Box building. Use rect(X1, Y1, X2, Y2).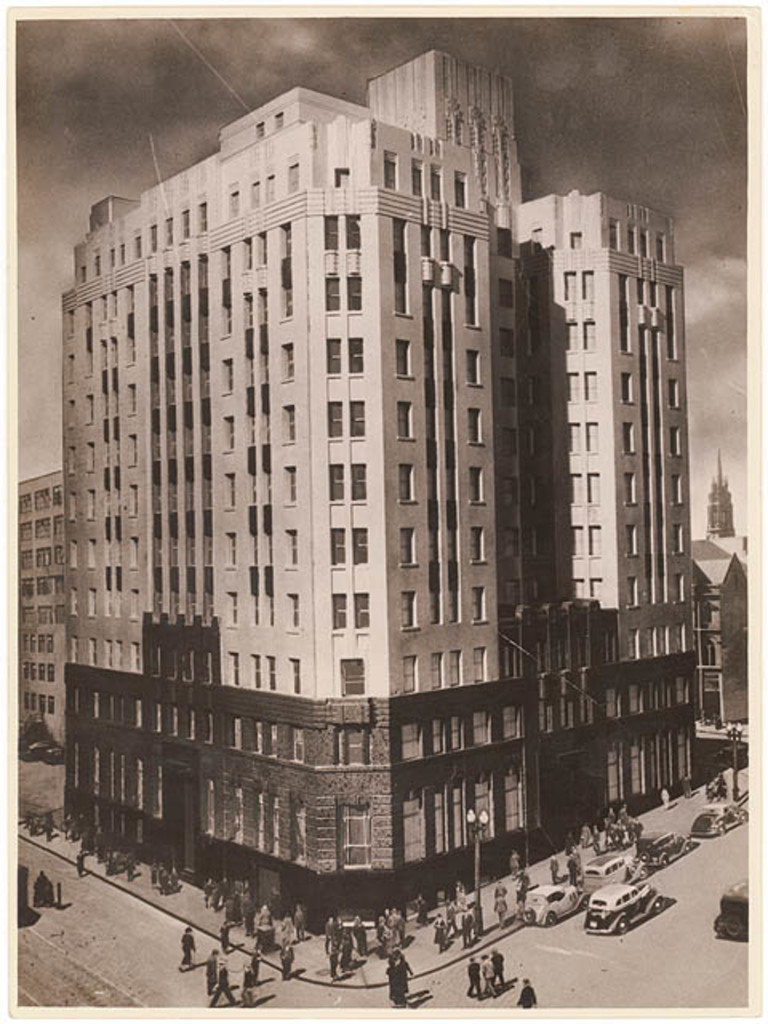
rect(54, 40, 710, 933).
